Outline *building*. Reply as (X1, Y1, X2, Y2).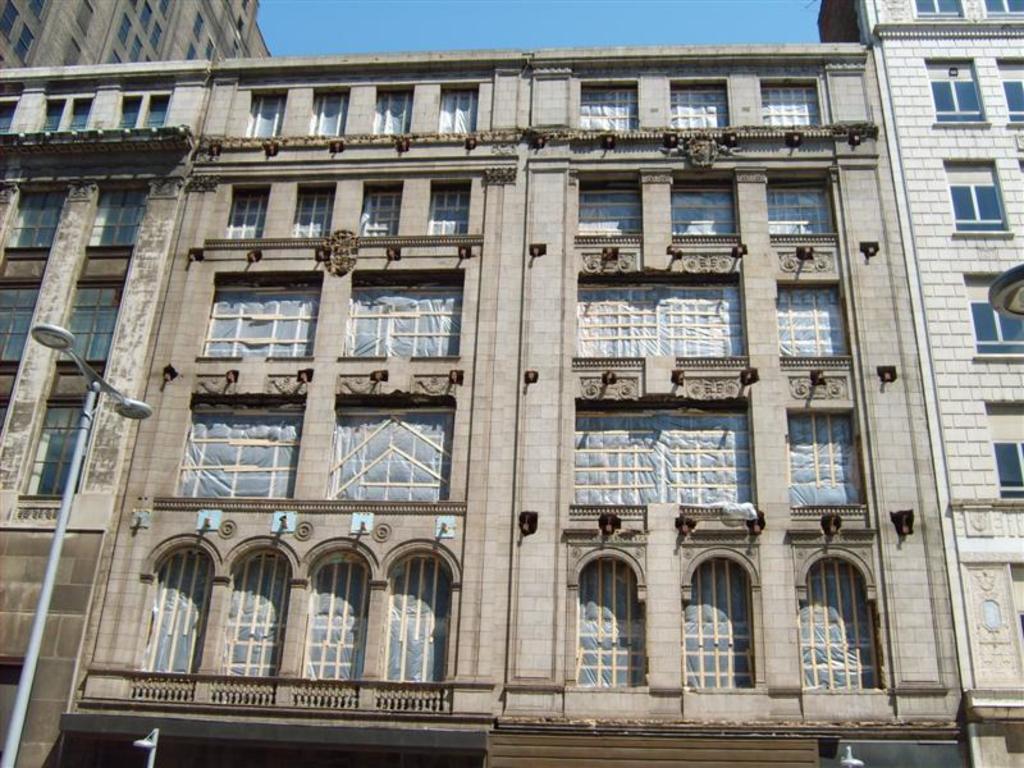
(0, 0, 270, 69).
